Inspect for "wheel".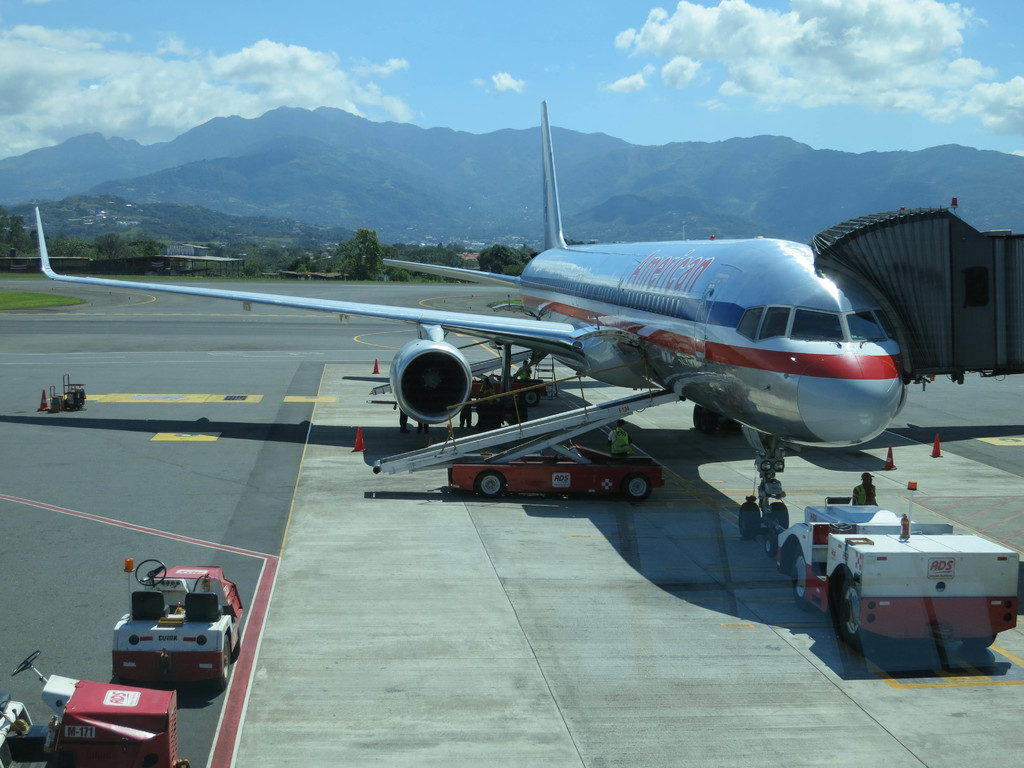
Inspection: detection(964, 632, 996, 652).
